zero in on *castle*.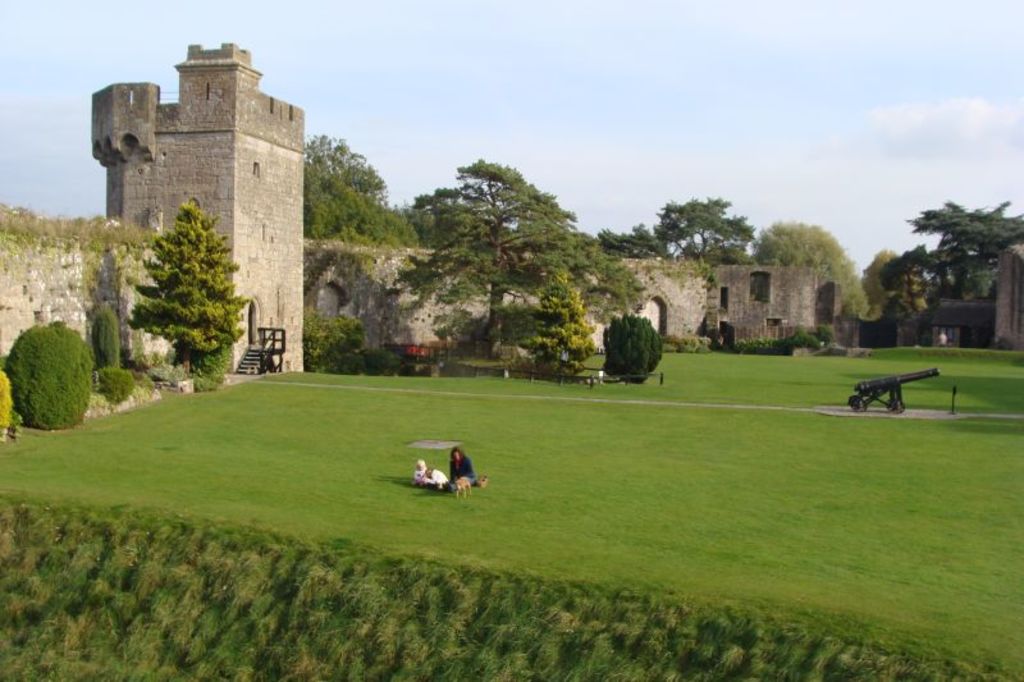
Zeroed in: locate(102, 114, 301, 363).
